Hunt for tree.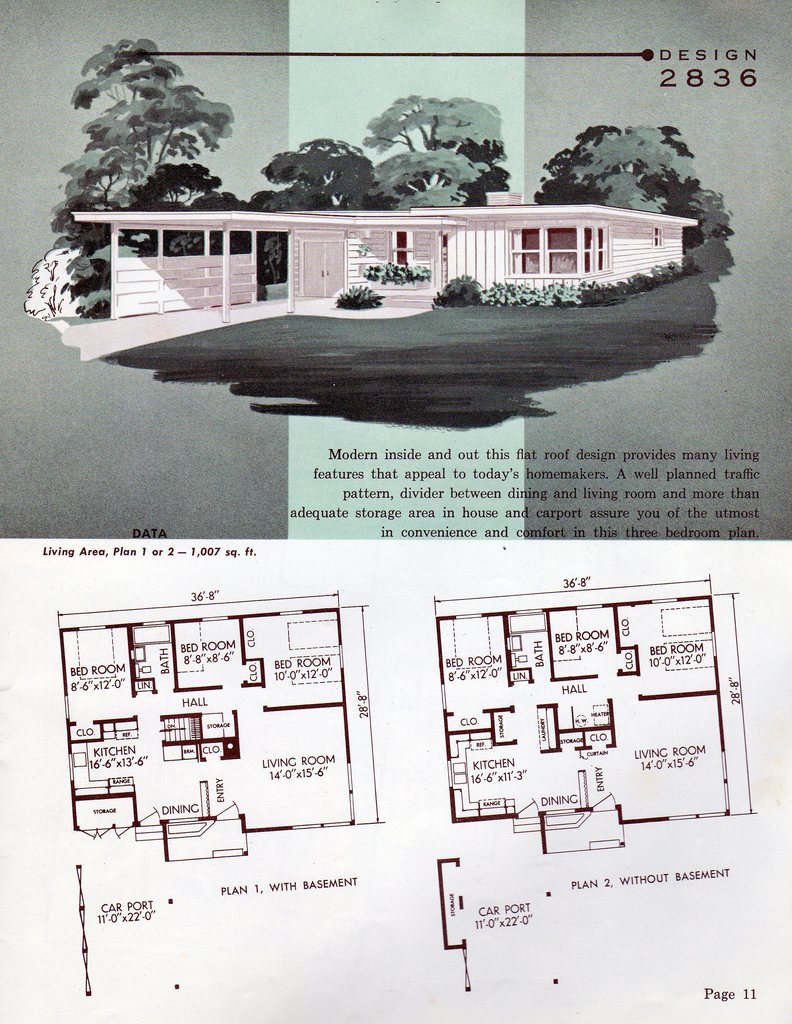
Hunted down at 57:37:229:251.
